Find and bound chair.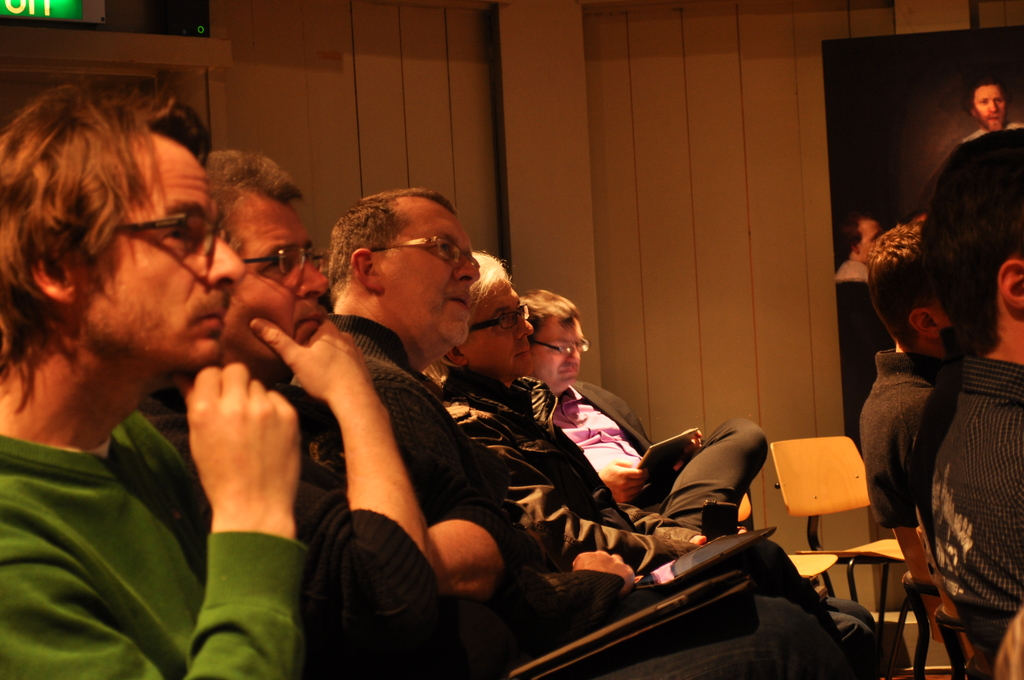
Bound: crop(892, 528, 951, 679).
